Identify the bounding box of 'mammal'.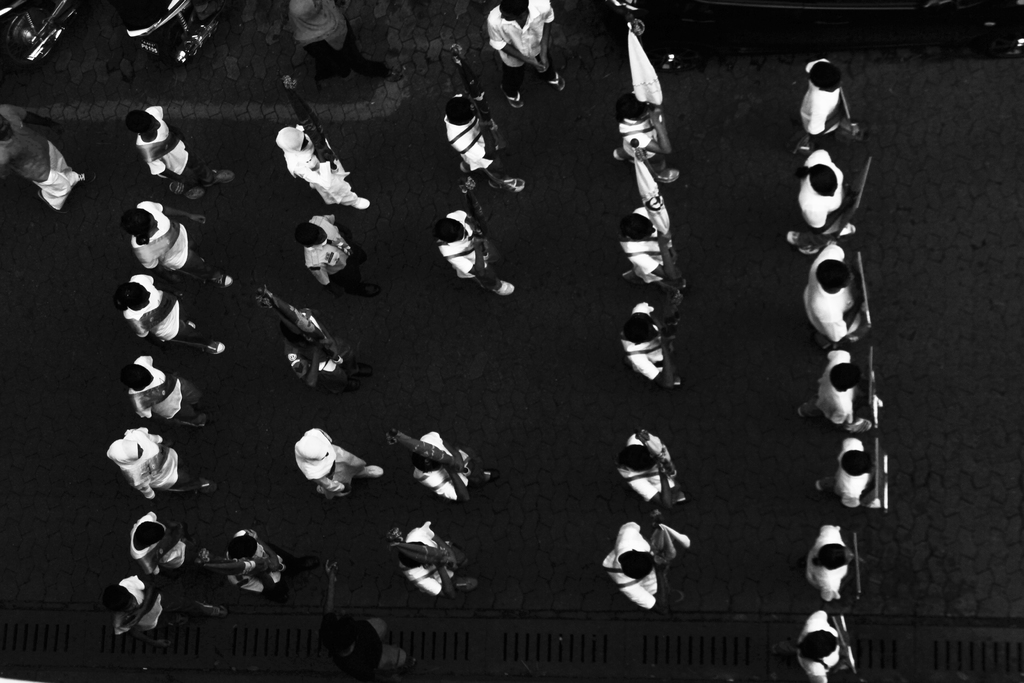
select_region(127, 202, 243, 295).
